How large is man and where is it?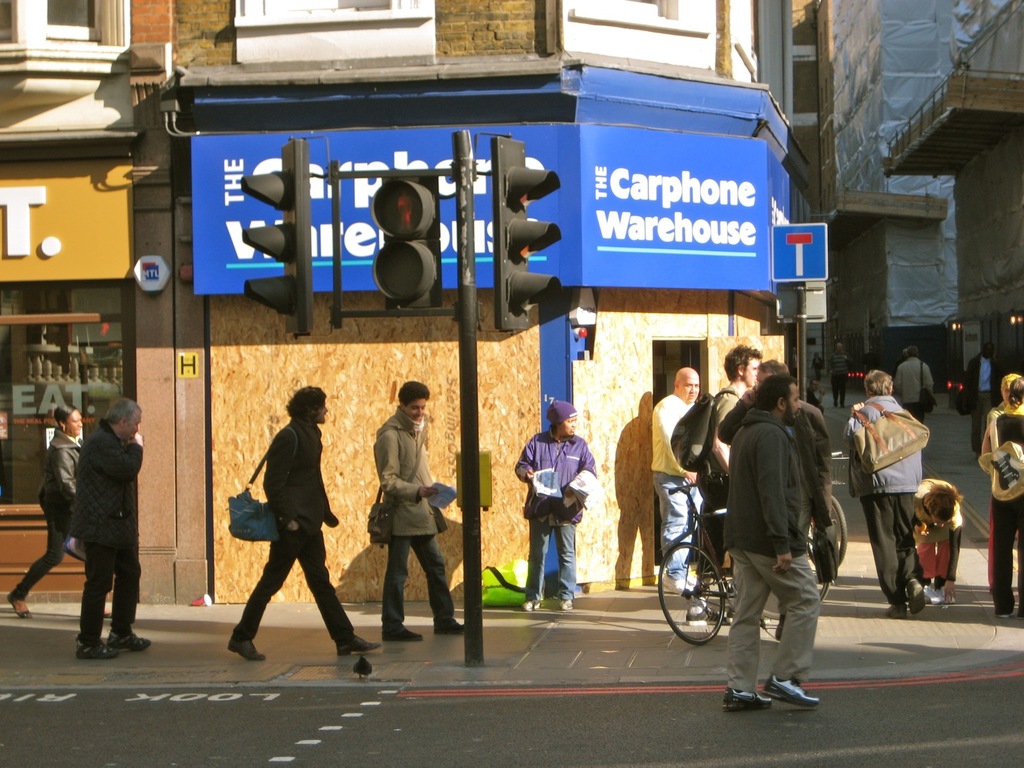
Bounding box: {"x1": 650, "y1": 367, "x2": 730, "y2": 595}.
